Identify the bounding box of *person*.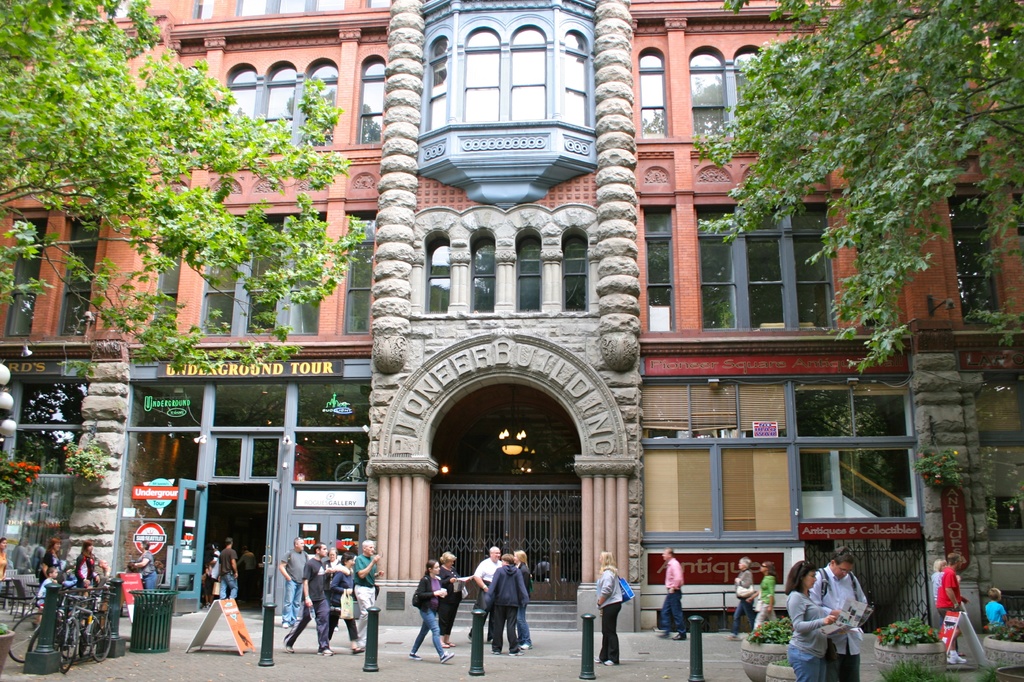
{"x1": 133, "y1": 541, "x2": 158, "y2": 591}.
